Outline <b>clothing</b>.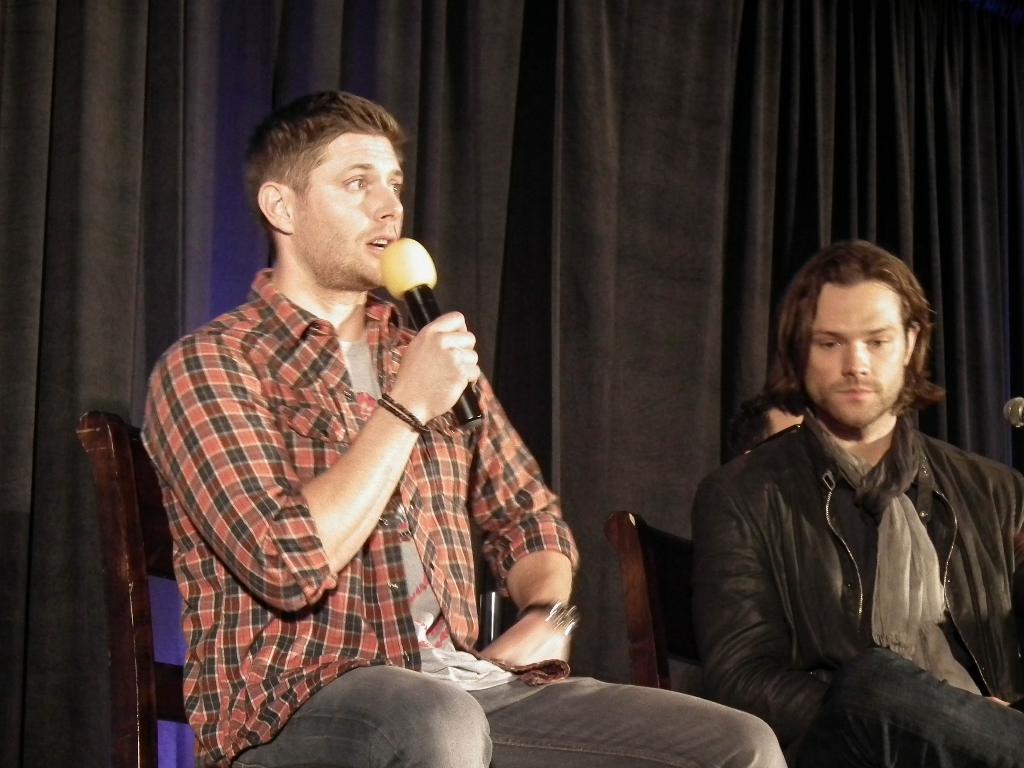
Outline: rect(145, 267, 783, 767).
